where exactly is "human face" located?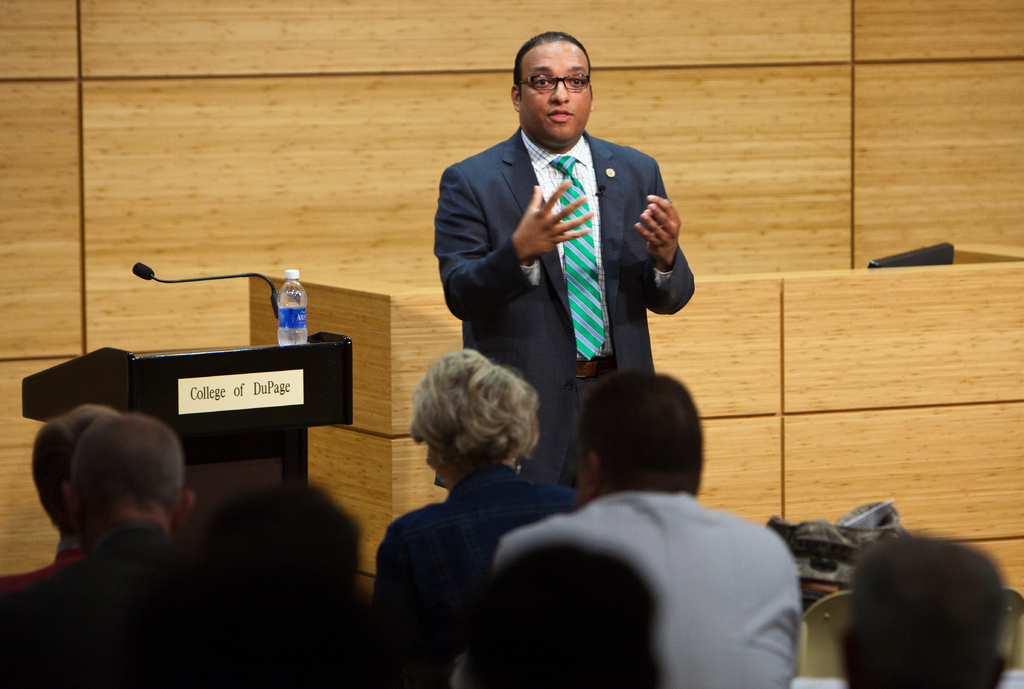
Its bounding box is 522, 45, 593, 147.
